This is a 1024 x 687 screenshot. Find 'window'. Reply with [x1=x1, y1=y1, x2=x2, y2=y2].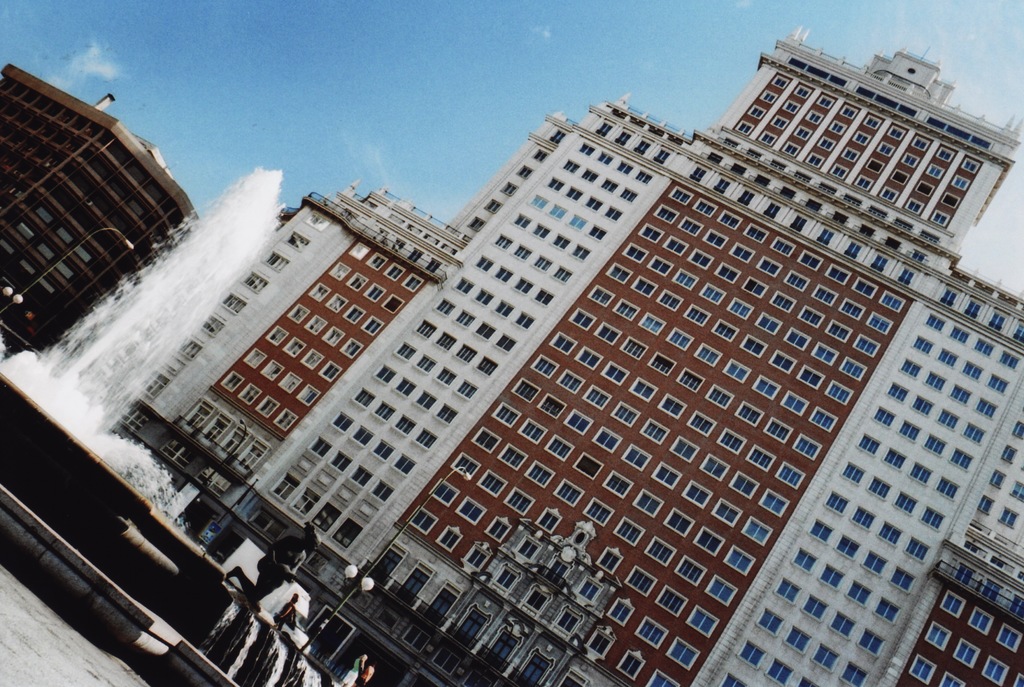
[x1=855, y1=86, x2=917, y2=117].
